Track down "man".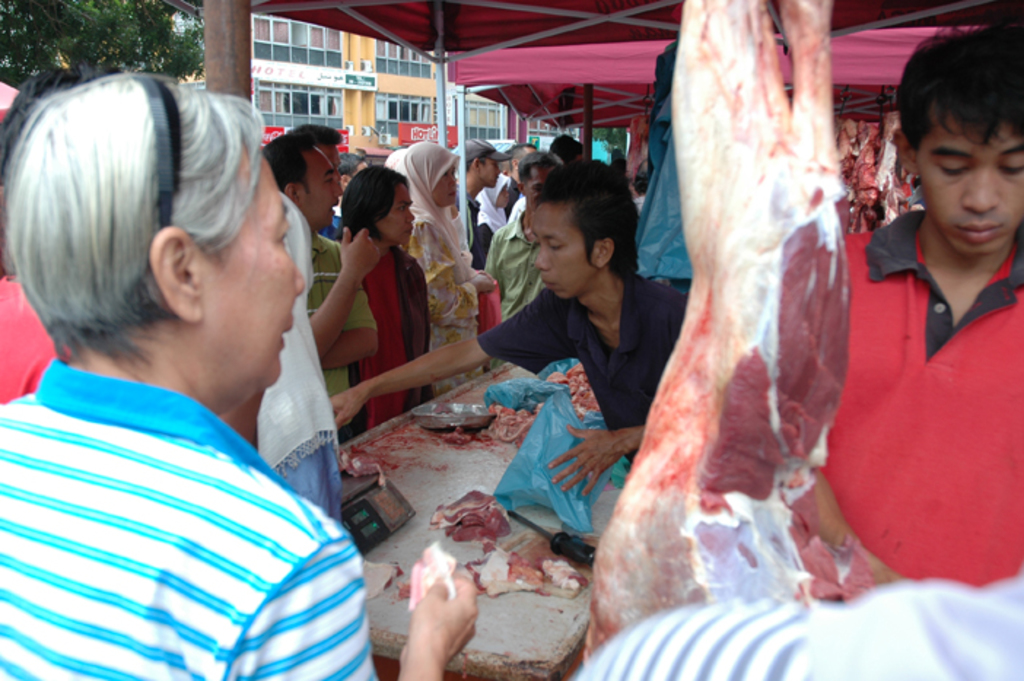
Tracked to box(833, 38, 1023, 598).
